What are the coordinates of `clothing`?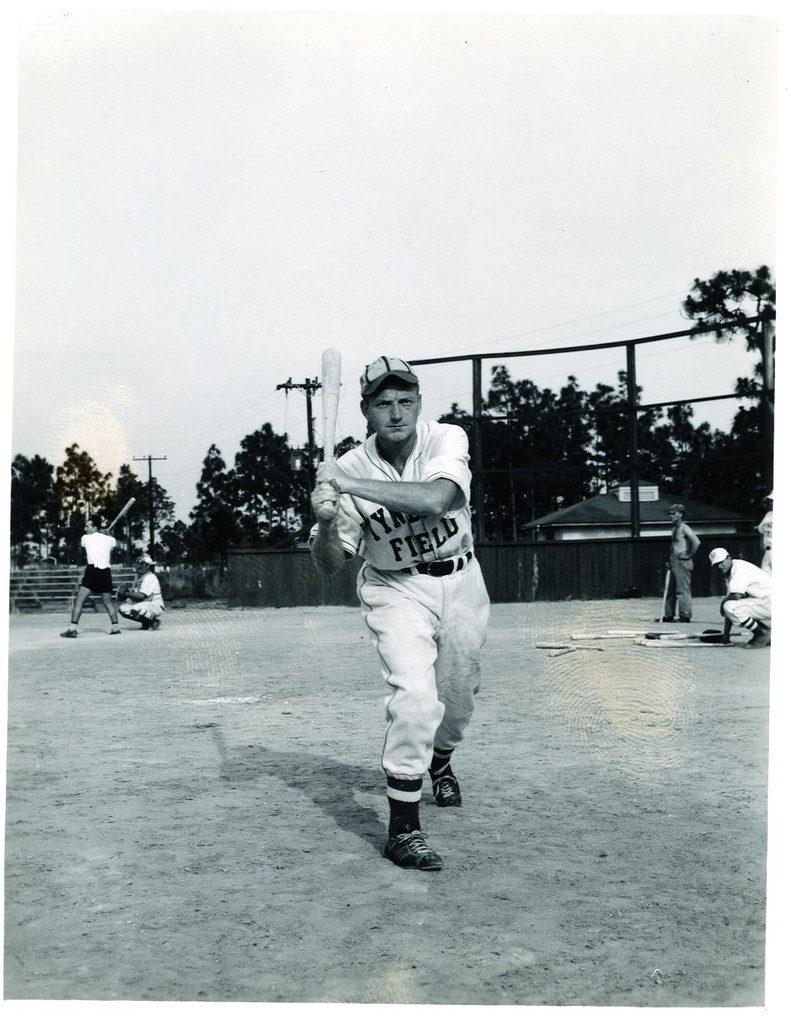
[left=755, top=513, right=778, bottom=566].
